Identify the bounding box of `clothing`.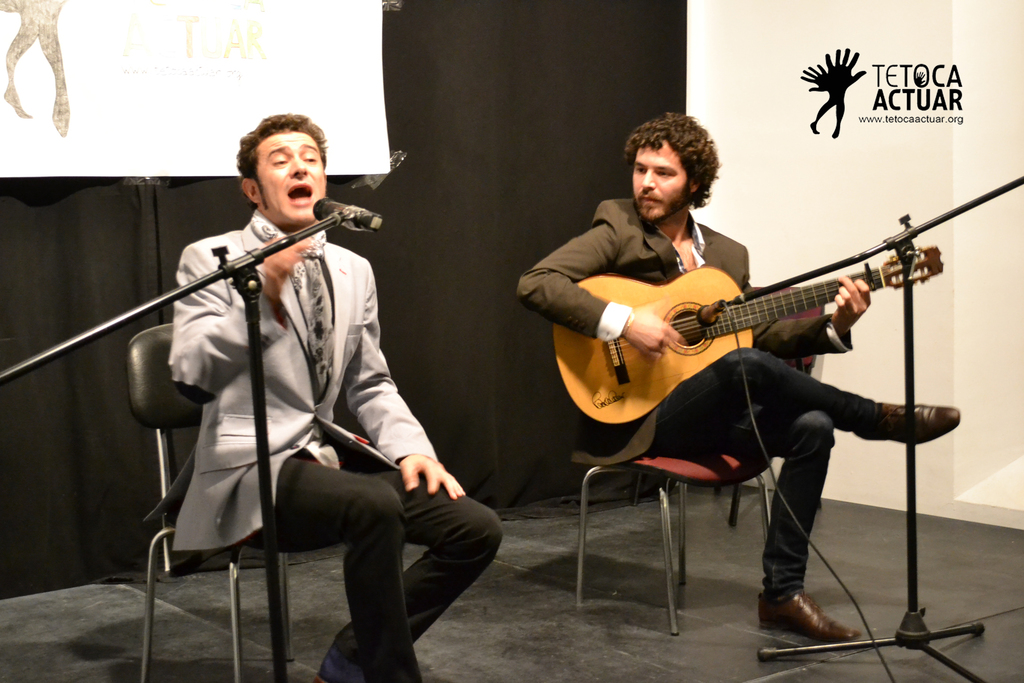
[168,211,509,682].
